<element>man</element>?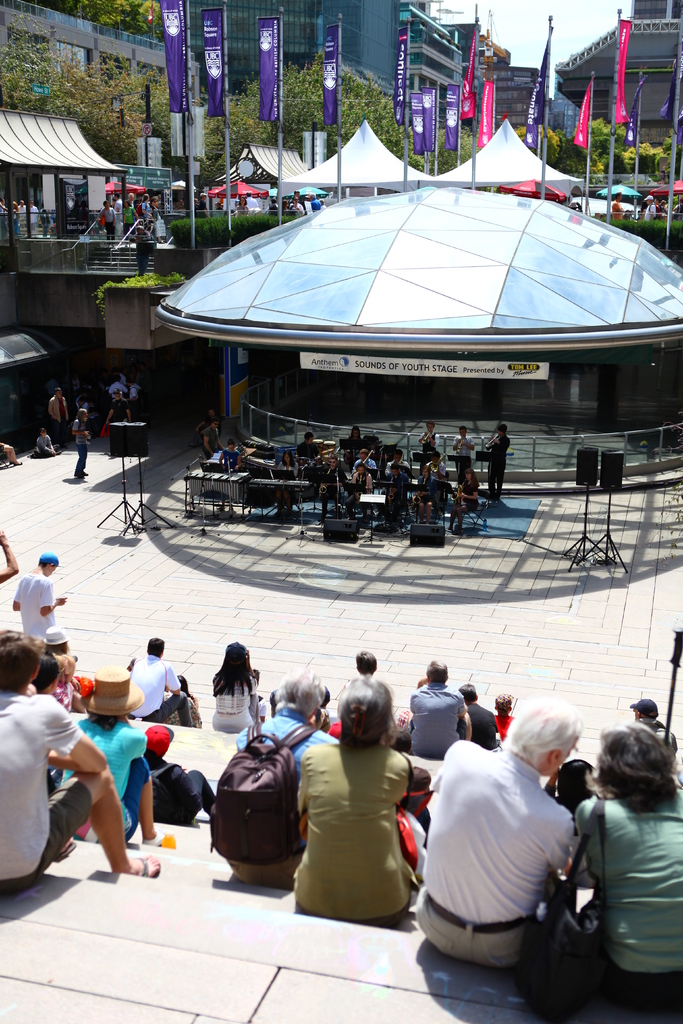
17,200,28,234
